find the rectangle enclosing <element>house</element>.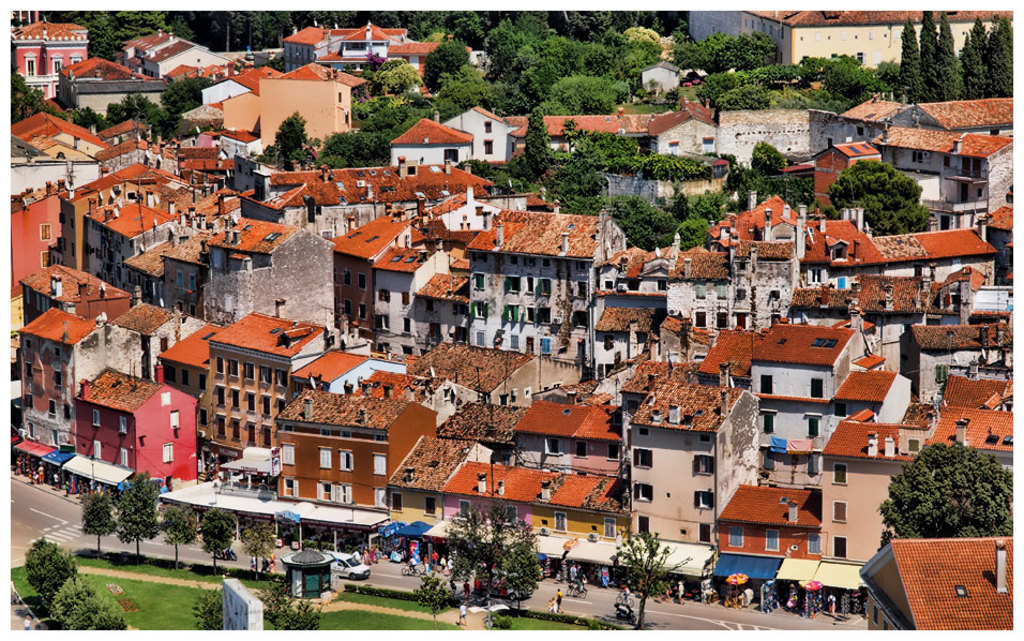
rect(516, 111, 647, 170).
